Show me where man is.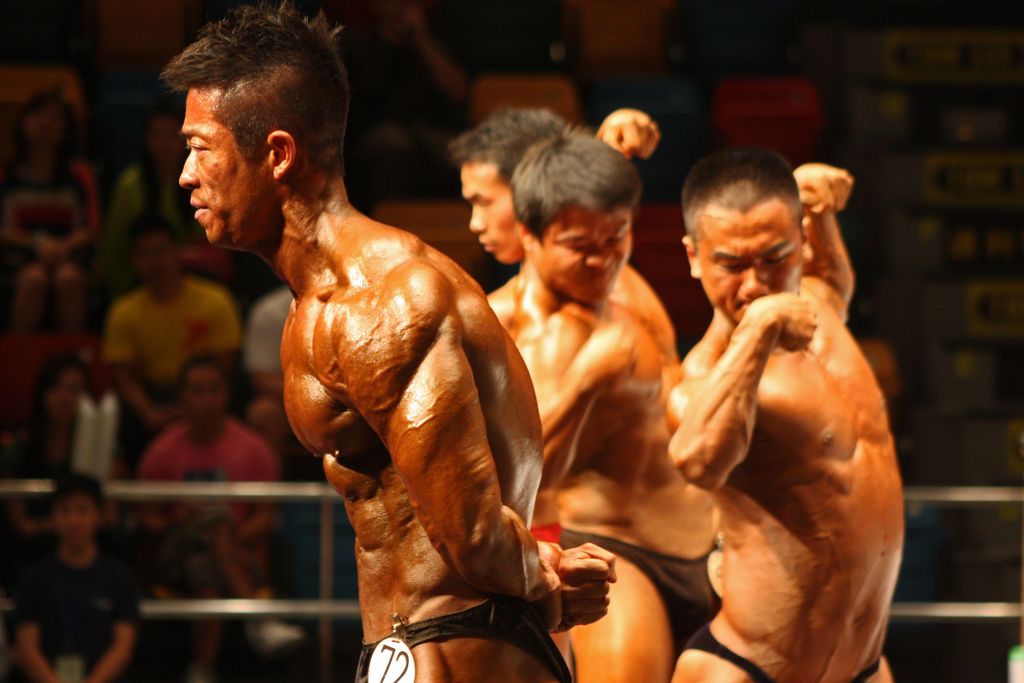
man is at [515, 103, 718, 682].
